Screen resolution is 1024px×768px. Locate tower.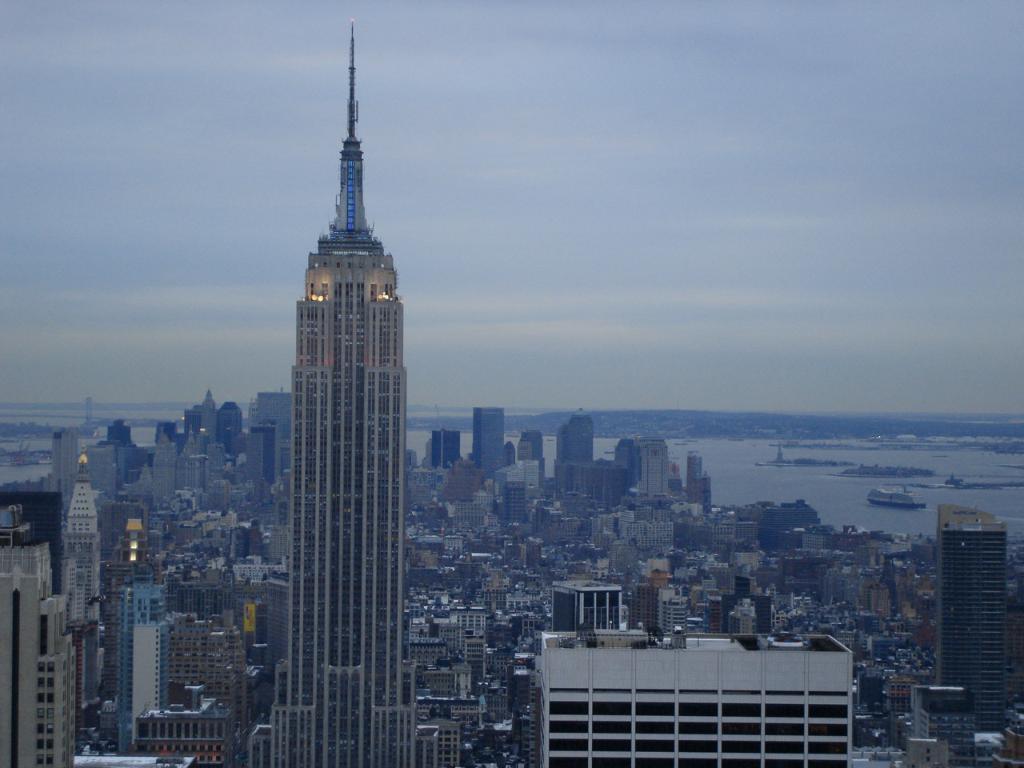
crop(0, 532, 78, 764).
